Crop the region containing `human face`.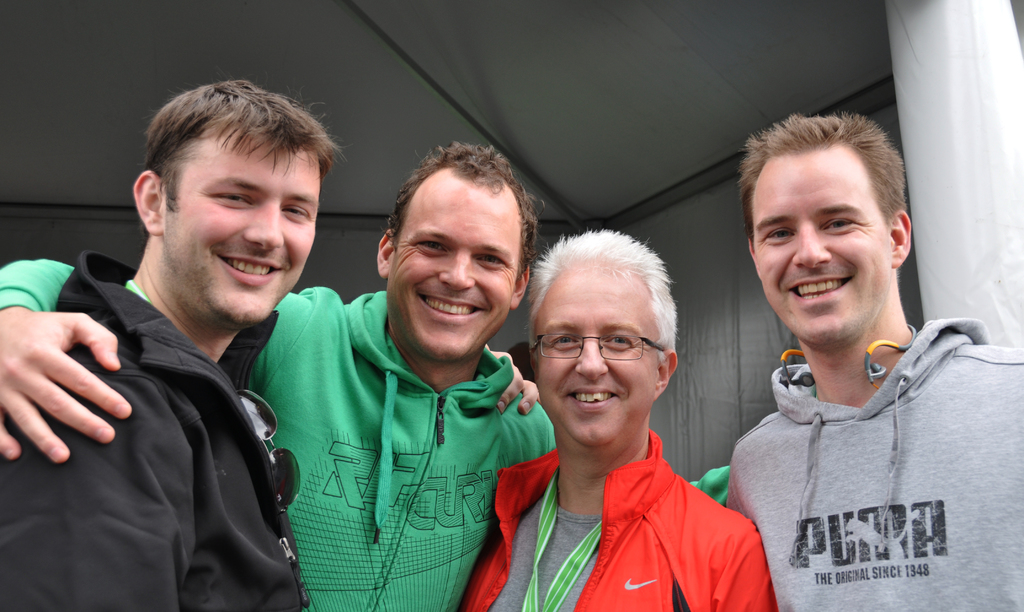
Crop region: detection(387, 181, 519, 360).
